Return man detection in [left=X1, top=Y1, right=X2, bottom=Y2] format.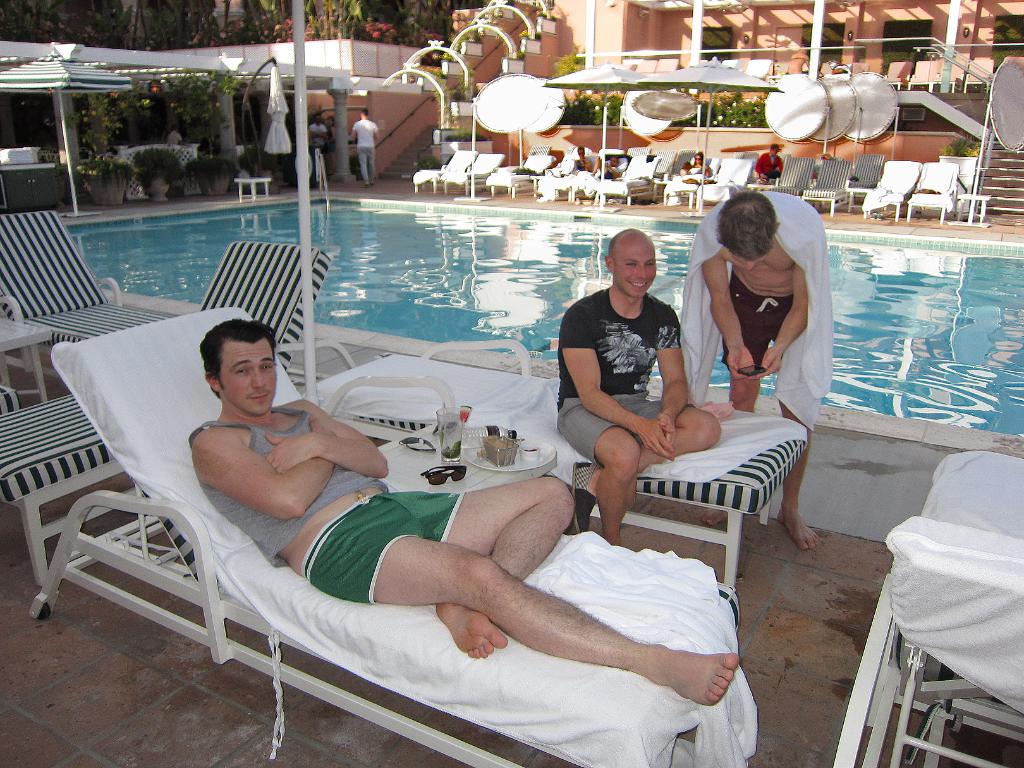
[left=541, top=220, right=713, bottom=526].
